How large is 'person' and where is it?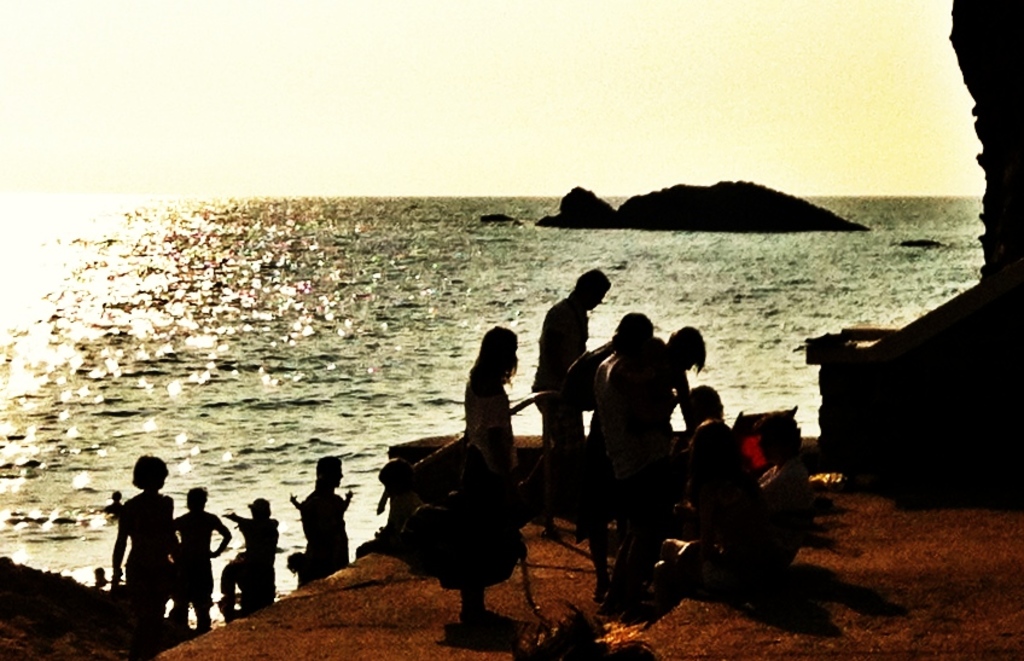
Bounding box: (357, 456, 423, 556).
